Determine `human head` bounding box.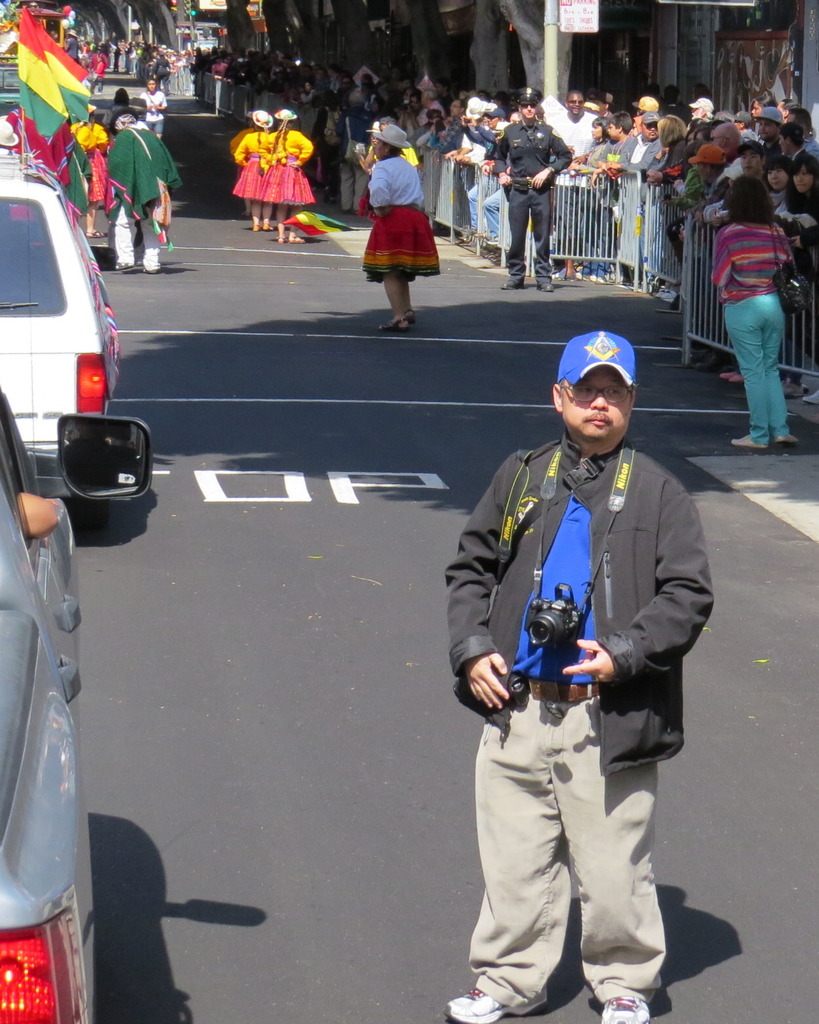
Determined: [left=145, top=80, right=155, bottom=94].
